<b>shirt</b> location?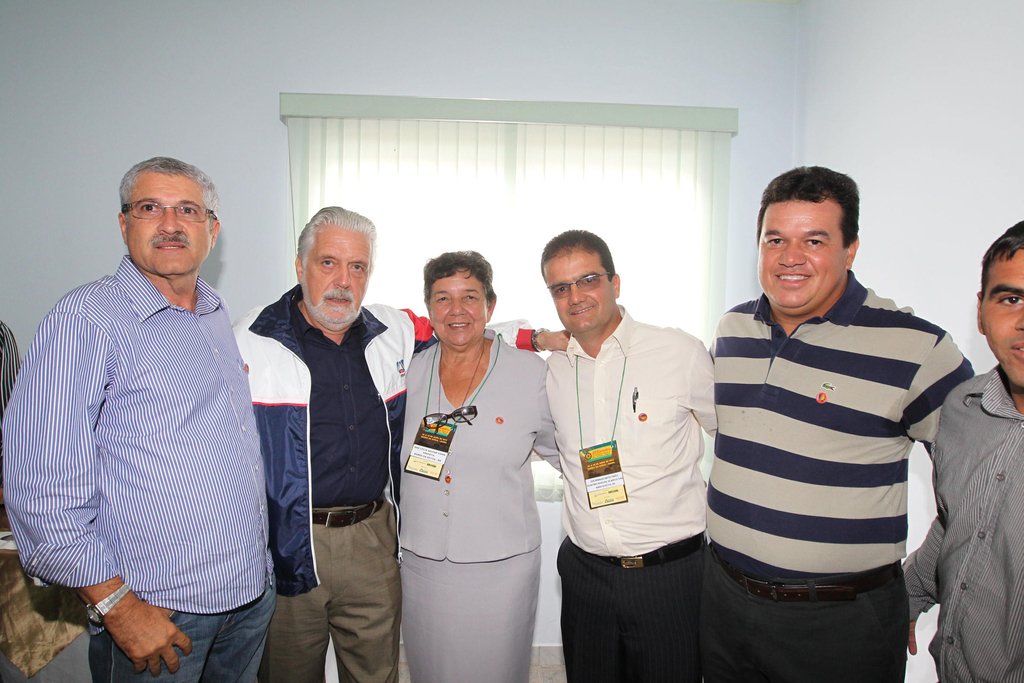
pyautogui.locateOnScreen(289, 289, 390, 508)
